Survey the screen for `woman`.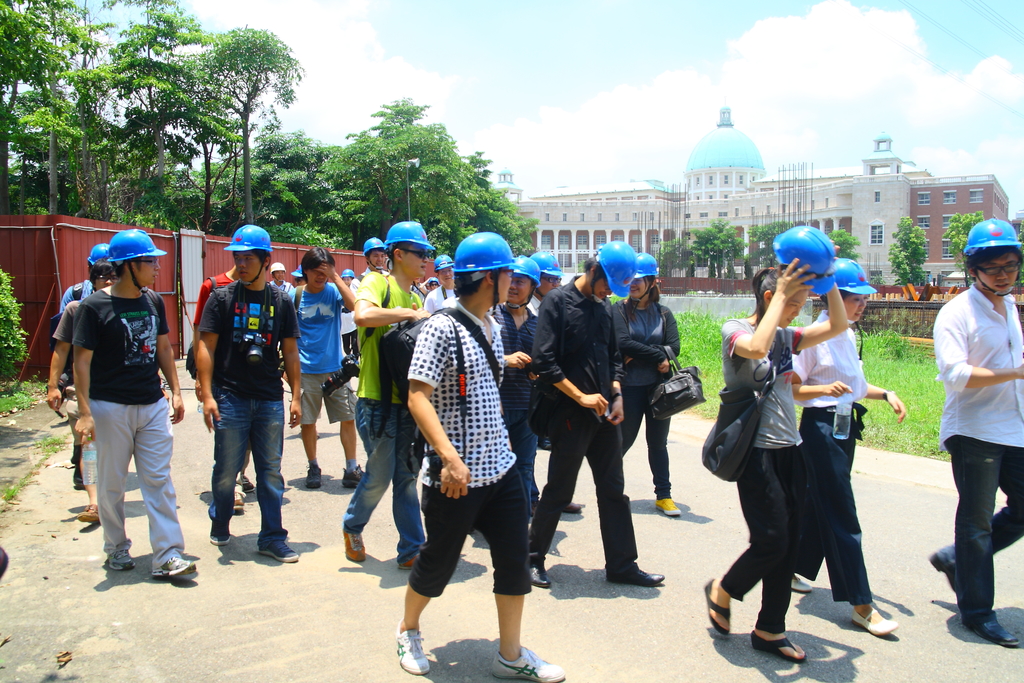
Survey found: region(605, 252, 685, 516).
